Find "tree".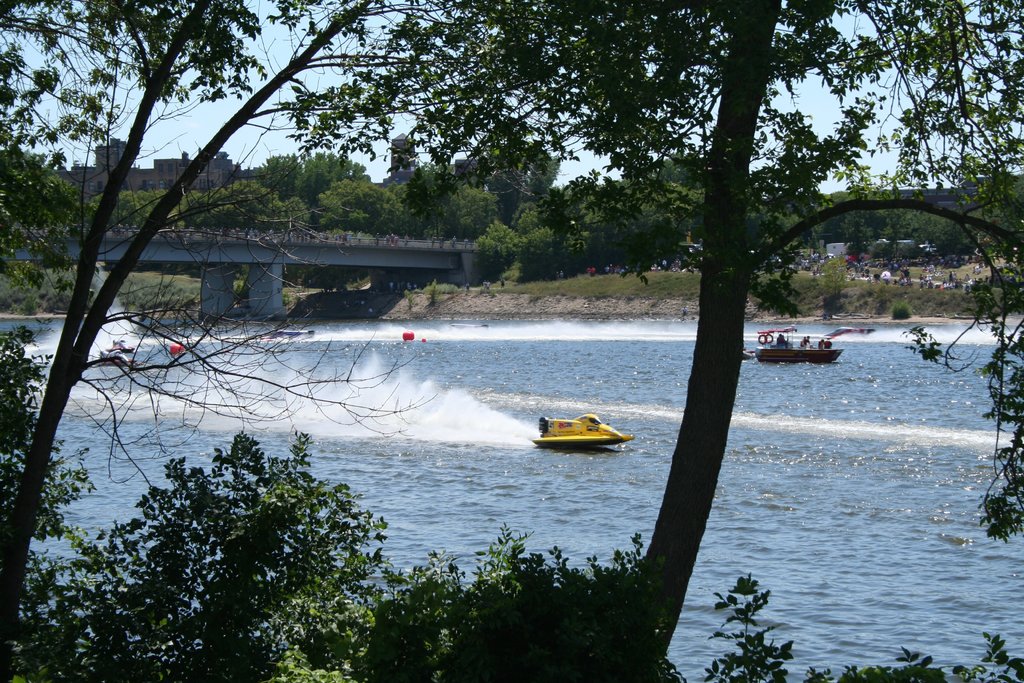
bbox=[0, 0, 464, 682].
